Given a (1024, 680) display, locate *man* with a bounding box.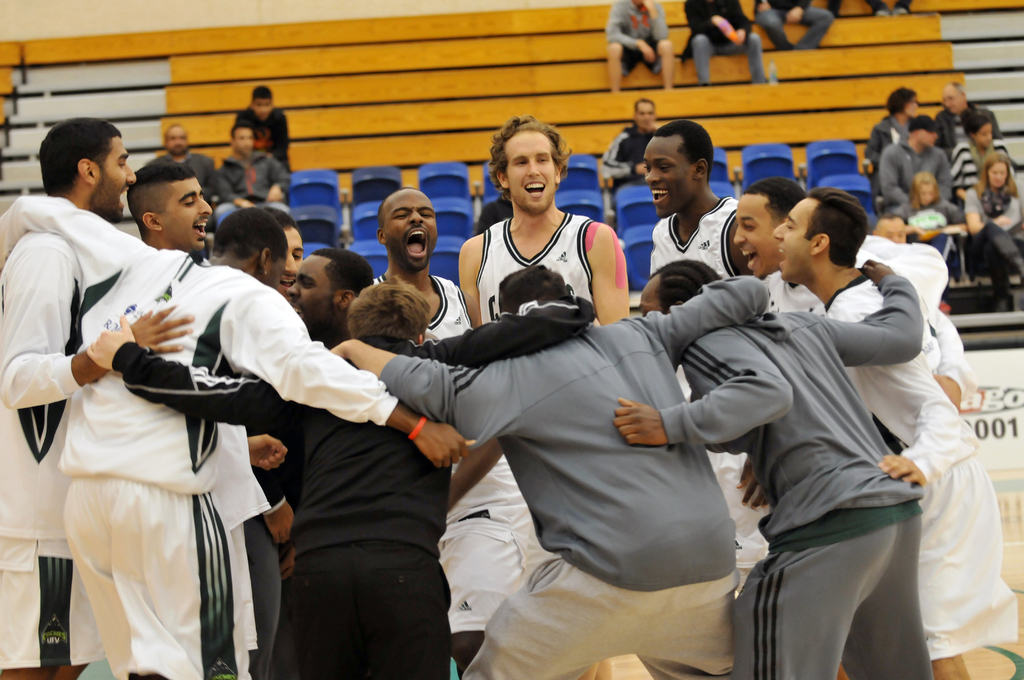
Located: 598:96:657:190.
